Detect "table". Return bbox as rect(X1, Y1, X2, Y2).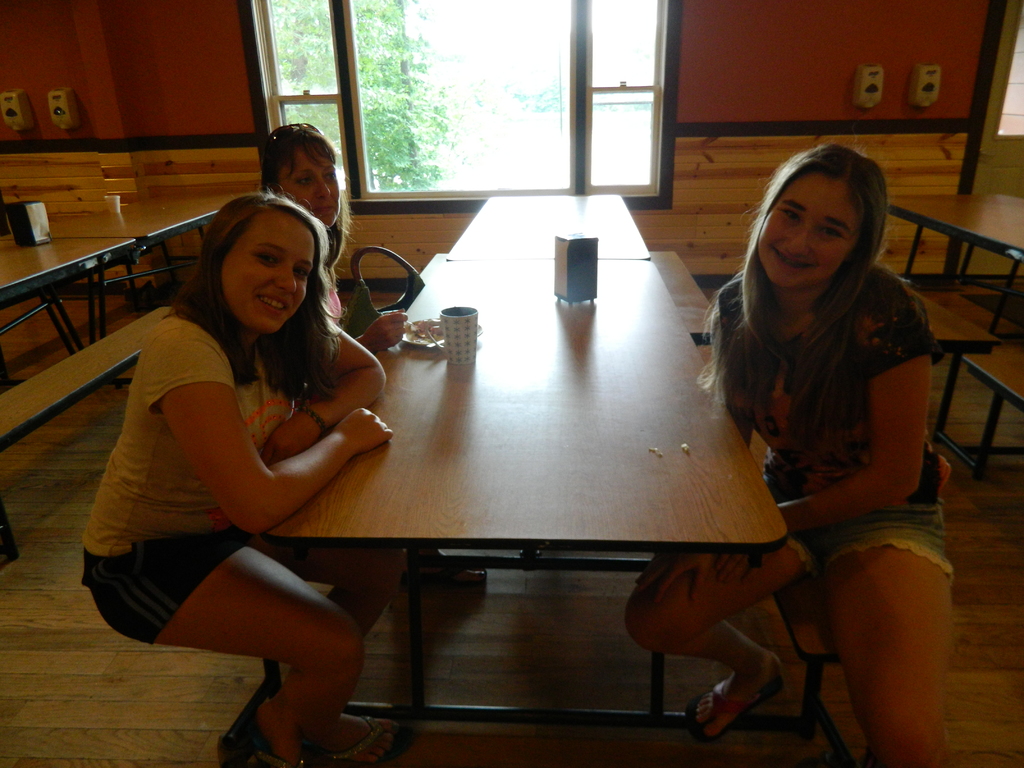
rect(0, 232, 138, 397).
